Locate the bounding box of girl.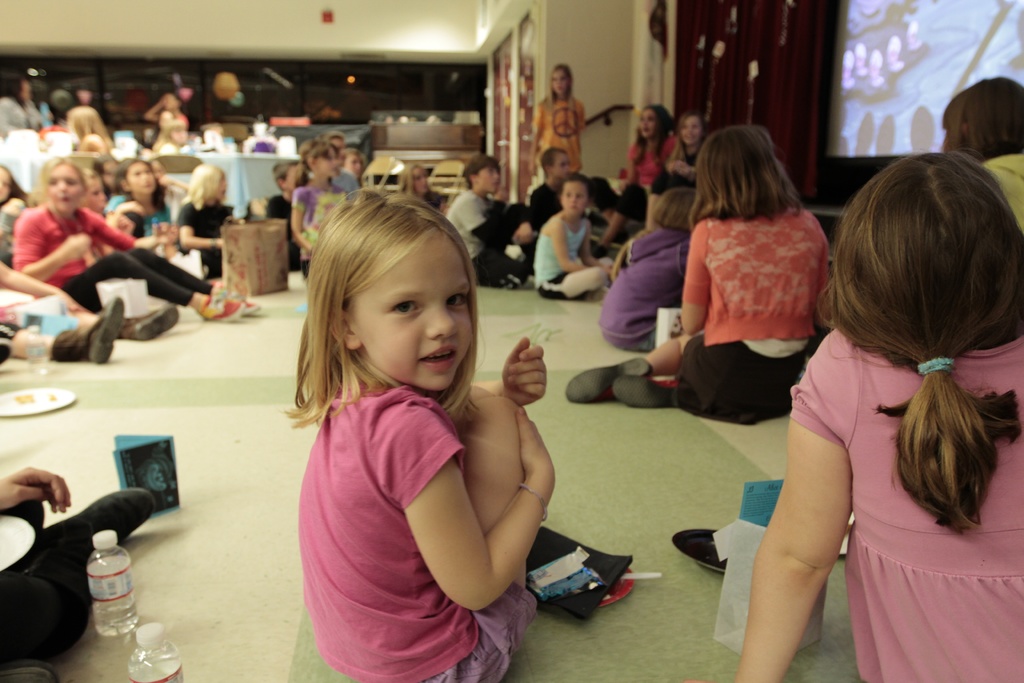
Bounding box: {"x1": 532, "y1": 173, "x2": 616, "y2": 293}.
